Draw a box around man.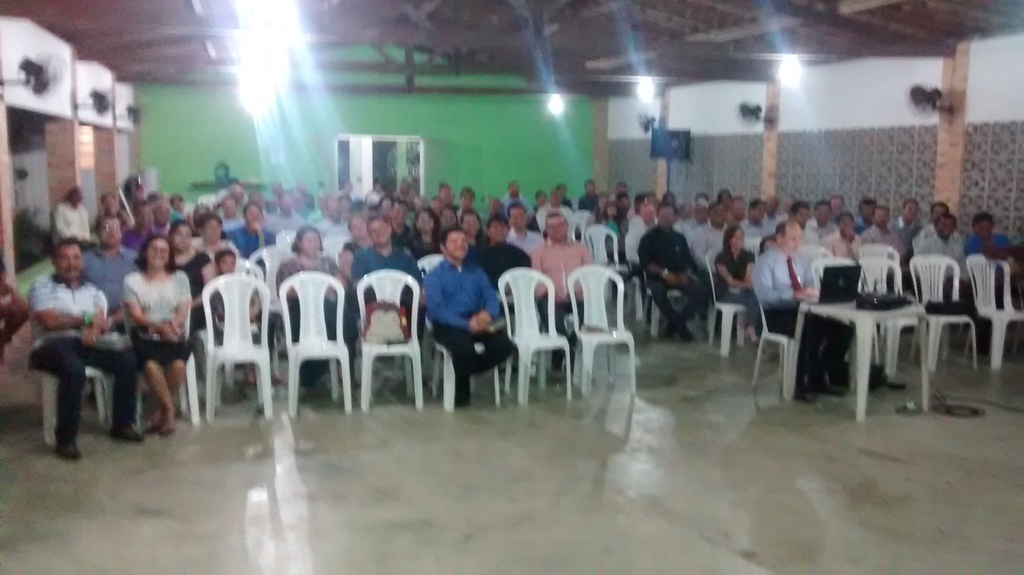
{"x1": 84, "y1": 213, "x2": 141, "y2": 312}.
